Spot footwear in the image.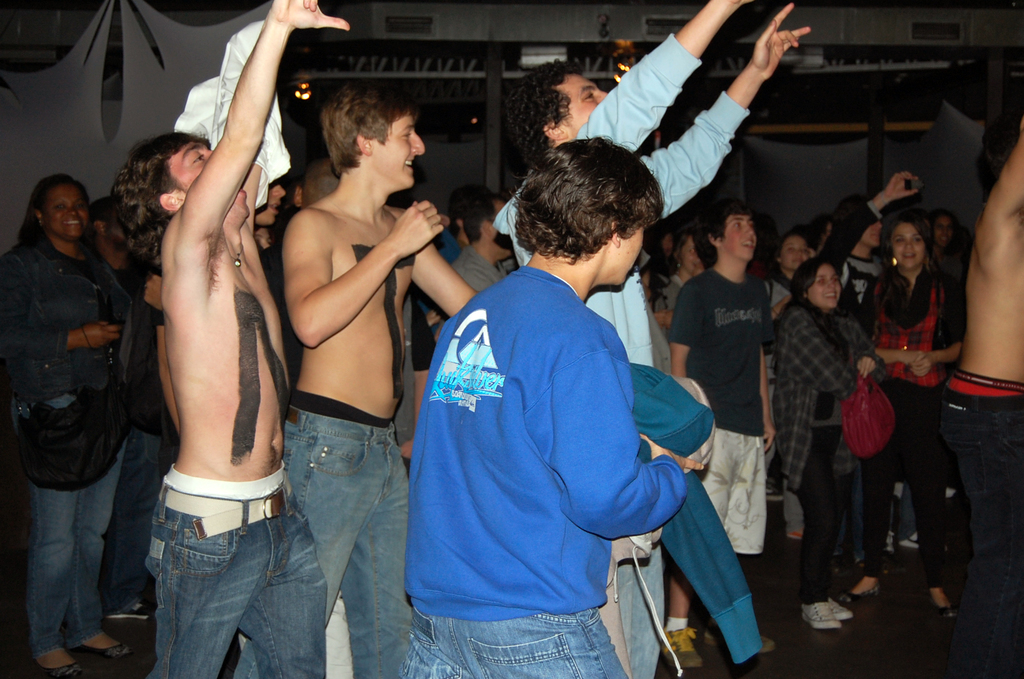
footwear found at BBox(922, 601, 963, 619).
